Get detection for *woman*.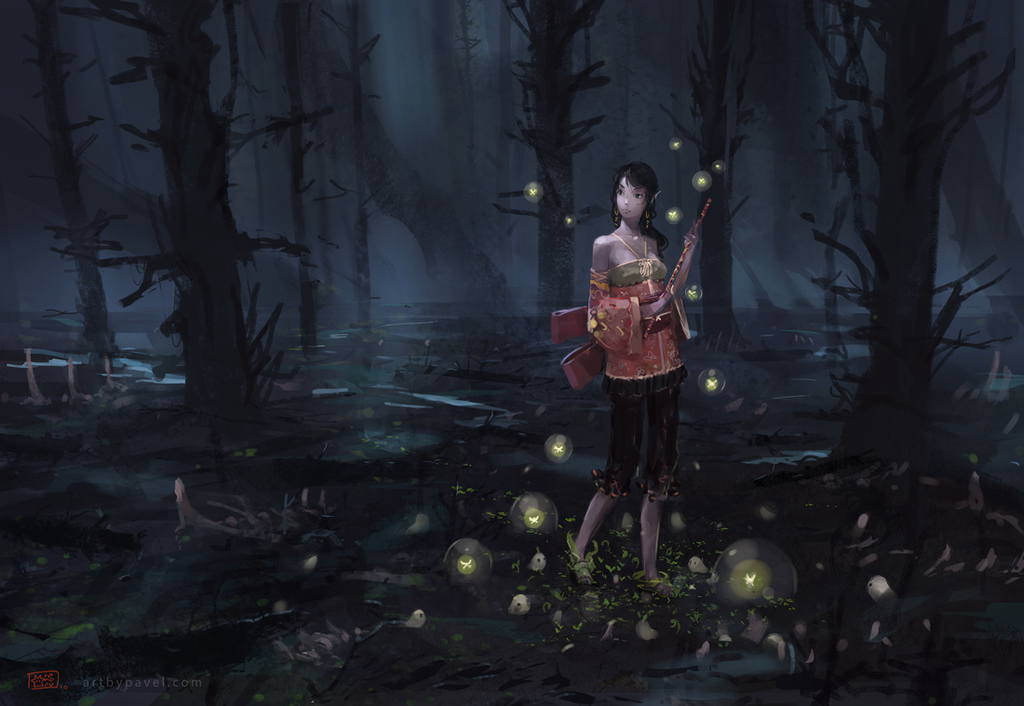
Detection: bbox=(571, 158, 722, 558).
